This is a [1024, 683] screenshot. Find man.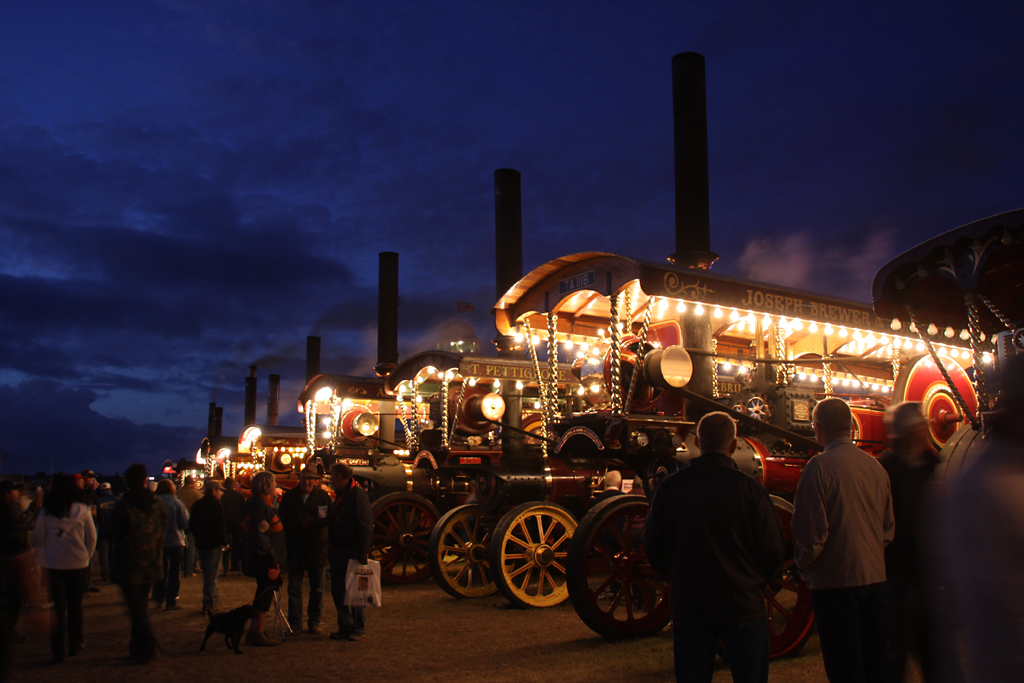
Bounding box: x1=663 y1=414 x2=805 y2=675.
